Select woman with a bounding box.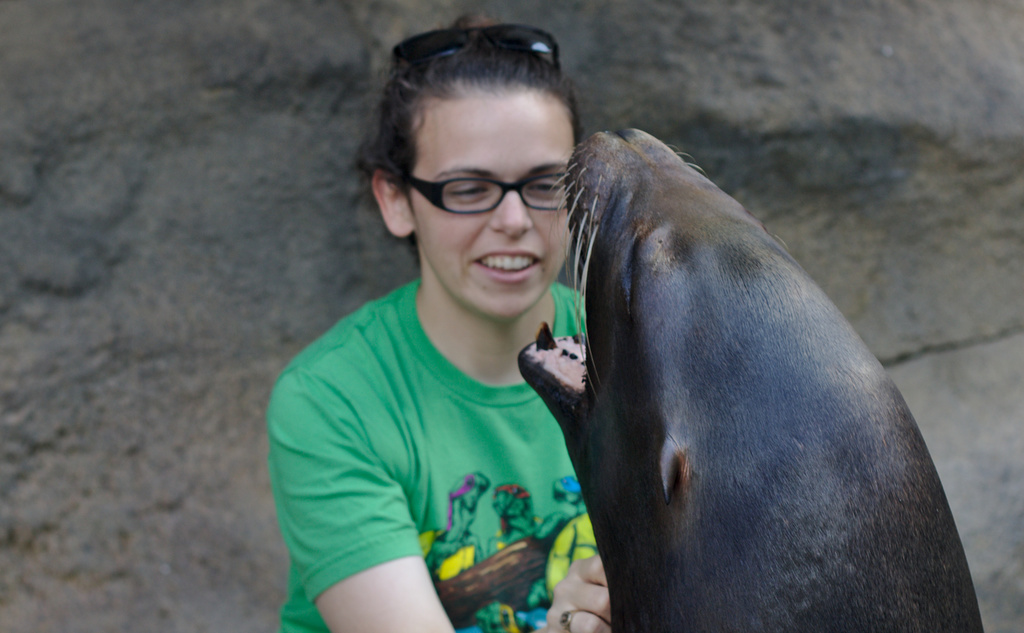
crop(296, 55, 735, 620).
